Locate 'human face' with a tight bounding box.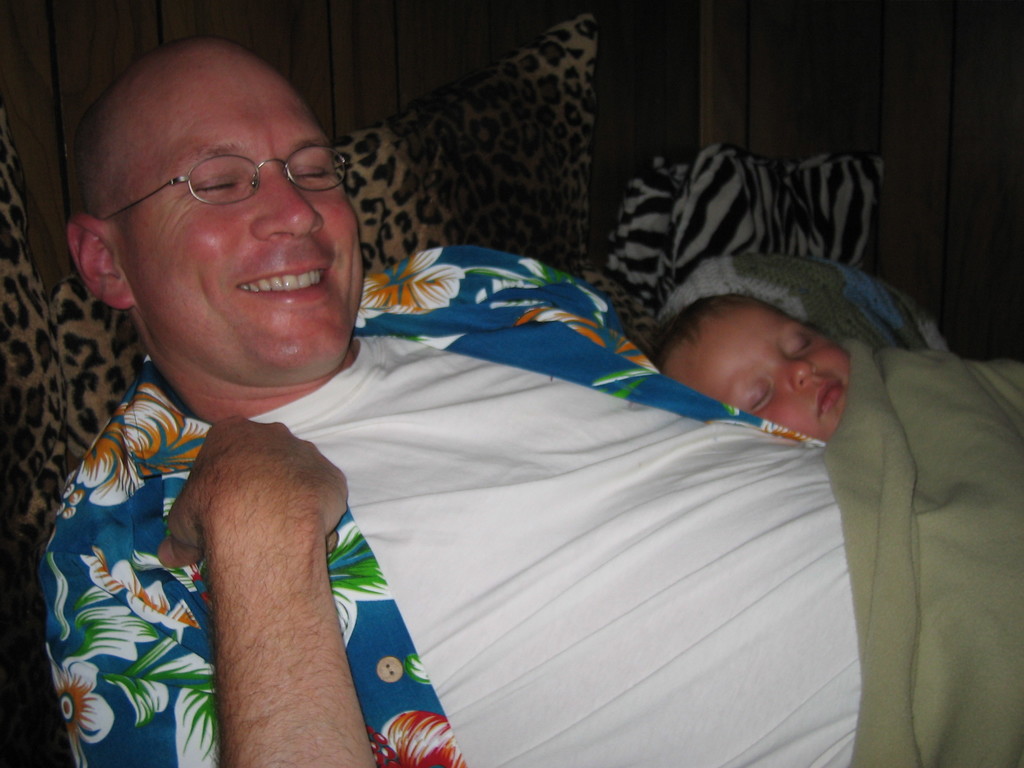
(left=685, top=308, right=854, bottom=451).
